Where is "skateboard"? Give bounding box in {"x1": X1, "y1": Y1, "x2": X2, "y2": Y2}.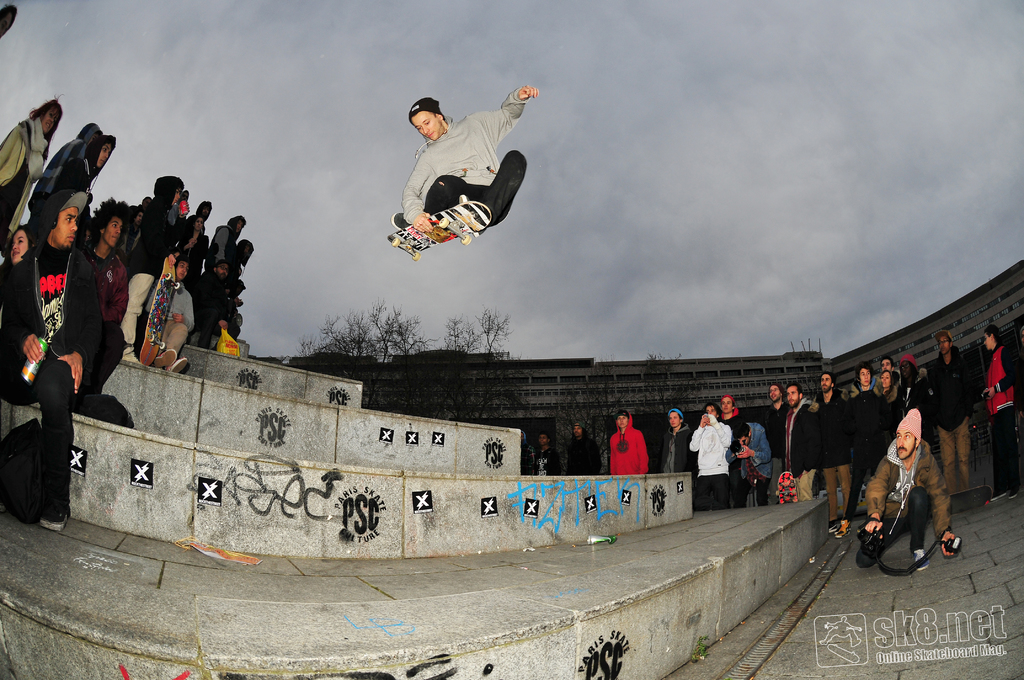
{"x1": 137, "y1": 255, "x2": 180, "y2": 366}.
